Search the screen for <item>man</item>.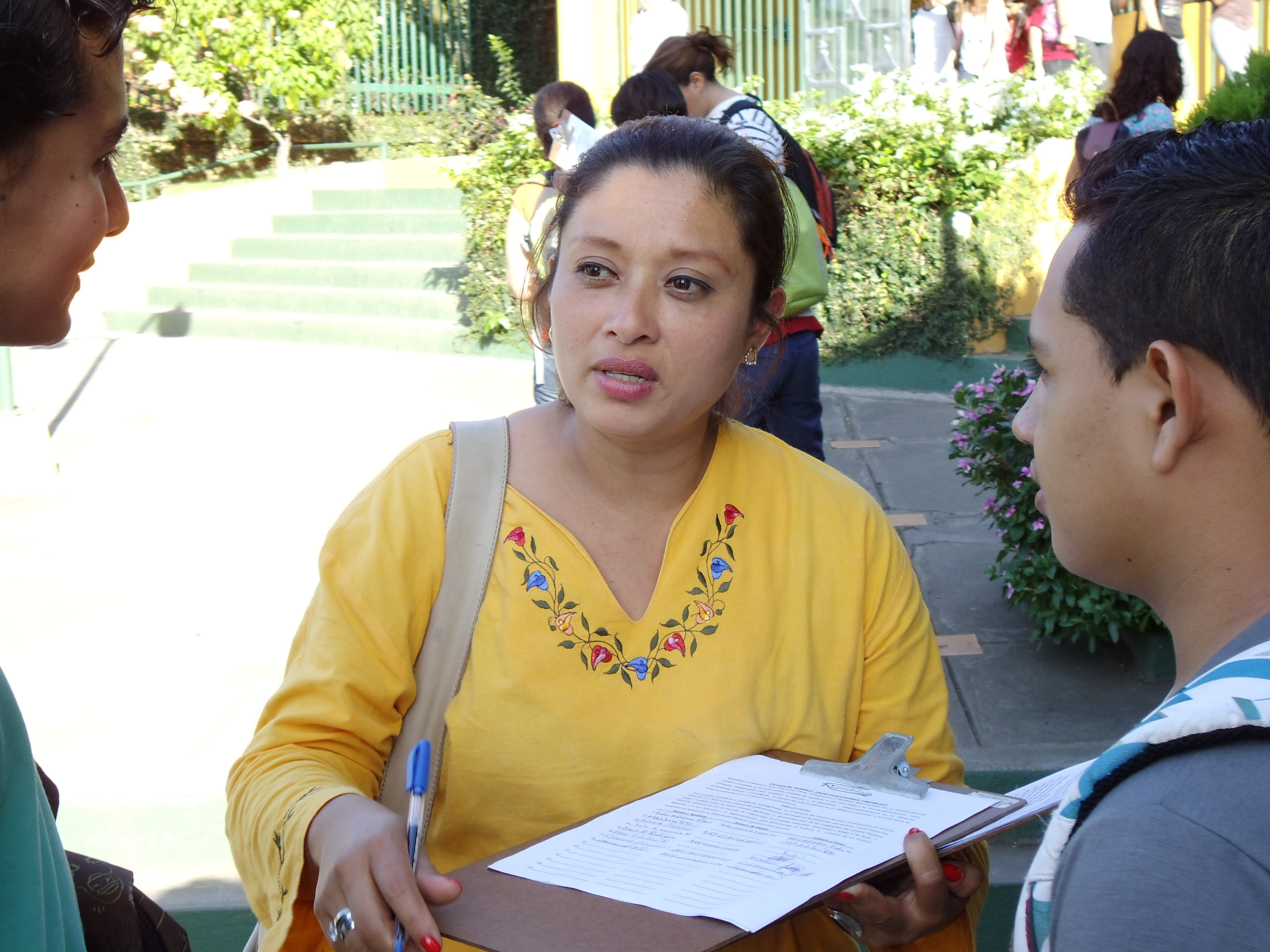
Found at crop(0, 0, 62, 370).
